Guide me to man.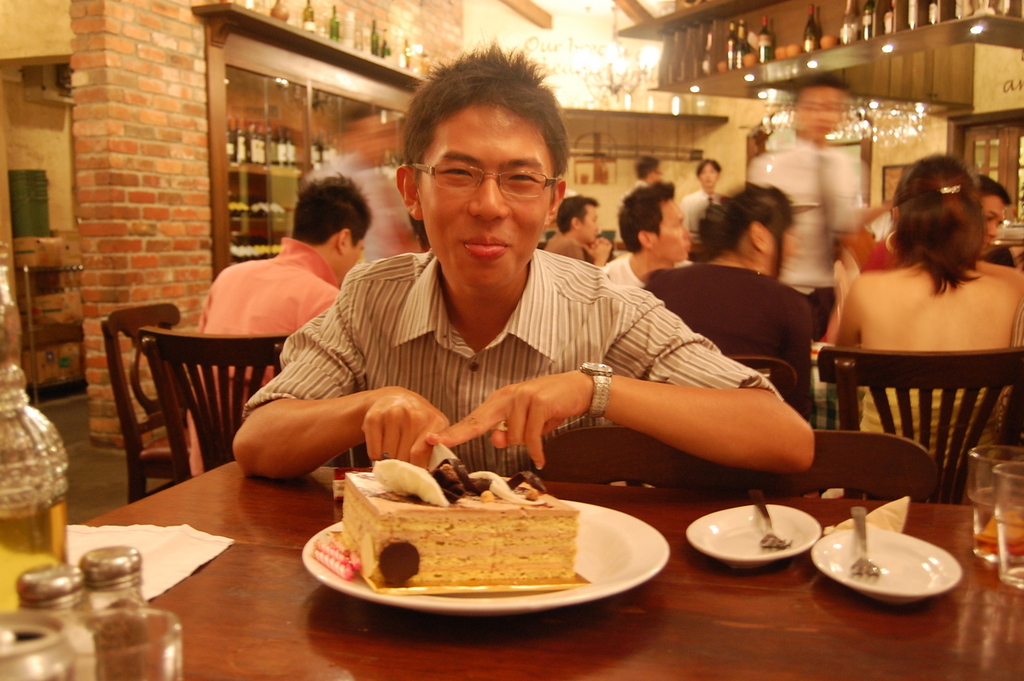
Guidance: left=195, top=172, right=371, bottom=478.
